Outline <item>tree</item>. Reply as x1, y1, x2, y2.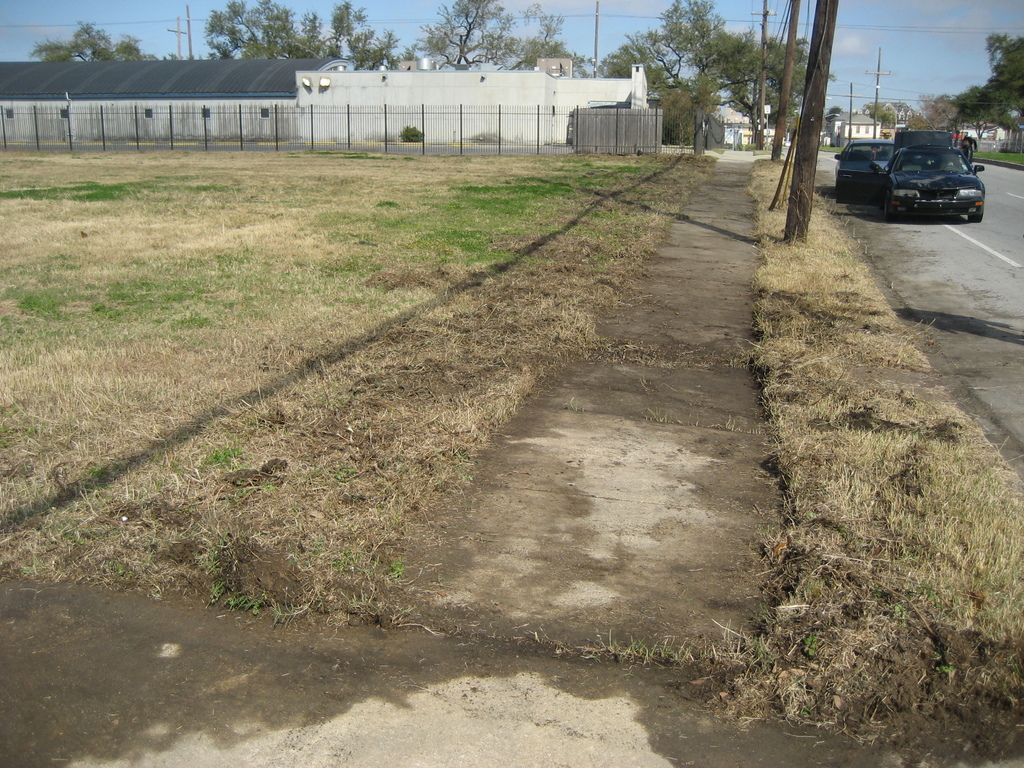
604, 0, 807, 143.
